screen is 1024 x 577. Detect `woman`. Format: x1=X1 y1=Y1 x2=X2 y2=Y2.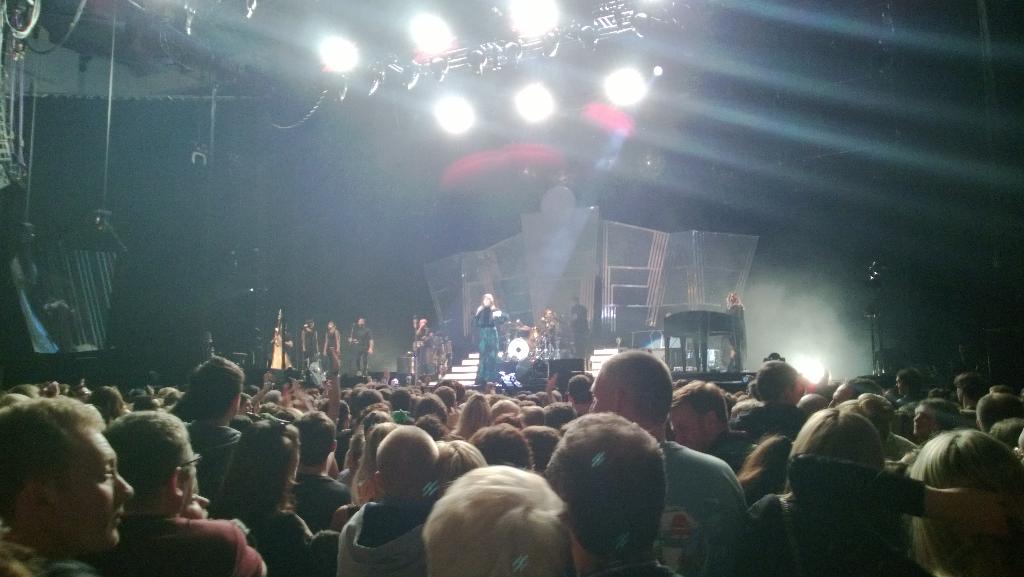
x1=215 y1=414 x2=320 y2=576.
